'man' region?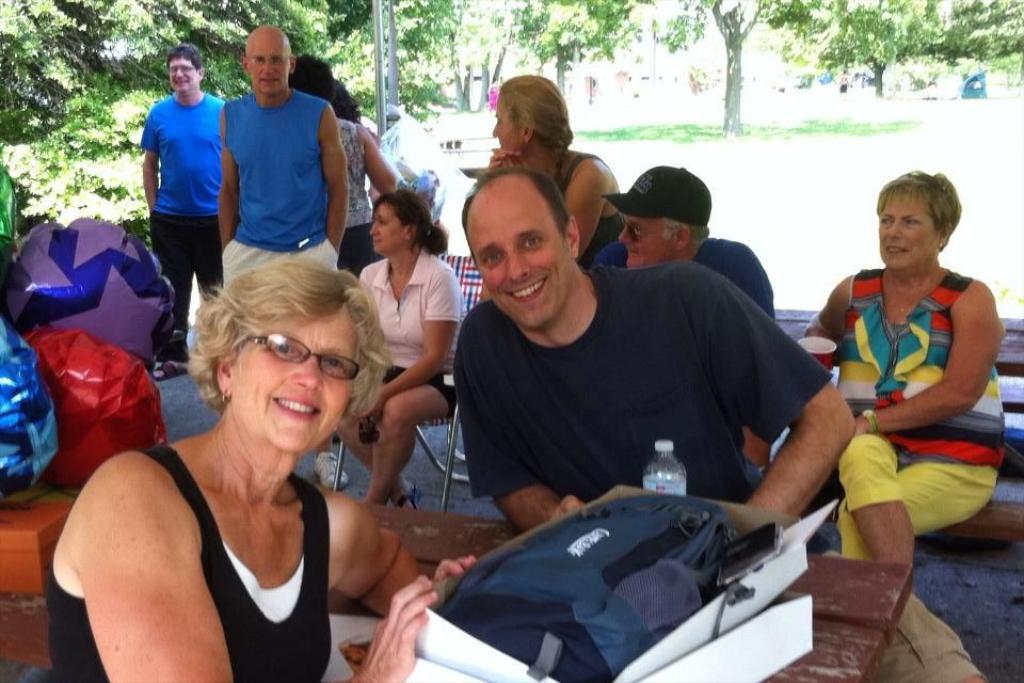
select_region(452, 166, 985, 682)
